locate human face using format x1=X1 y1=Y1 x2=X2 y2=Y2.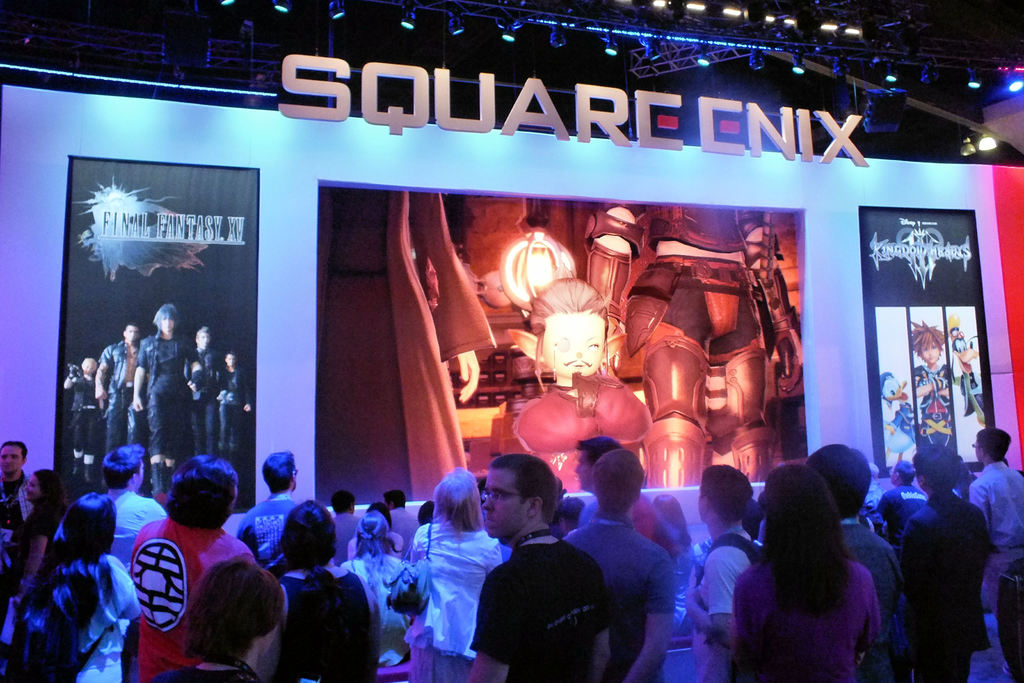
x1=481 y1=466 x2=534 y2=539.
